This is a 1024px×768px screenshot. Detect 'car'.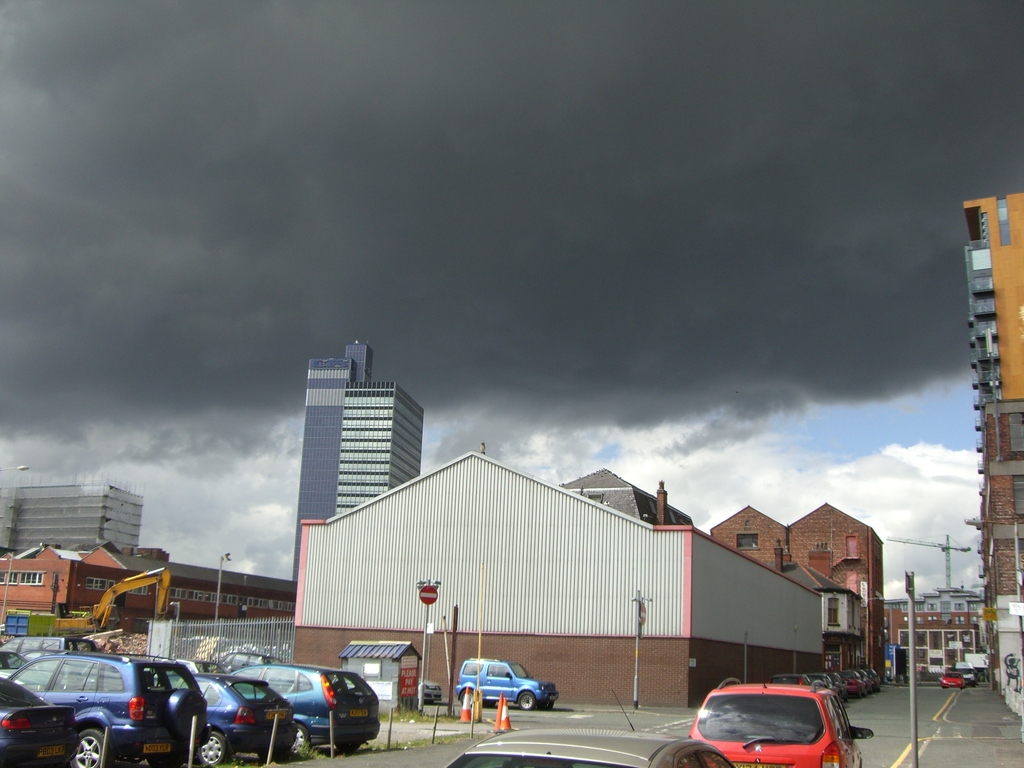
<bbox>693, 685, 868, 761</bbox>.
